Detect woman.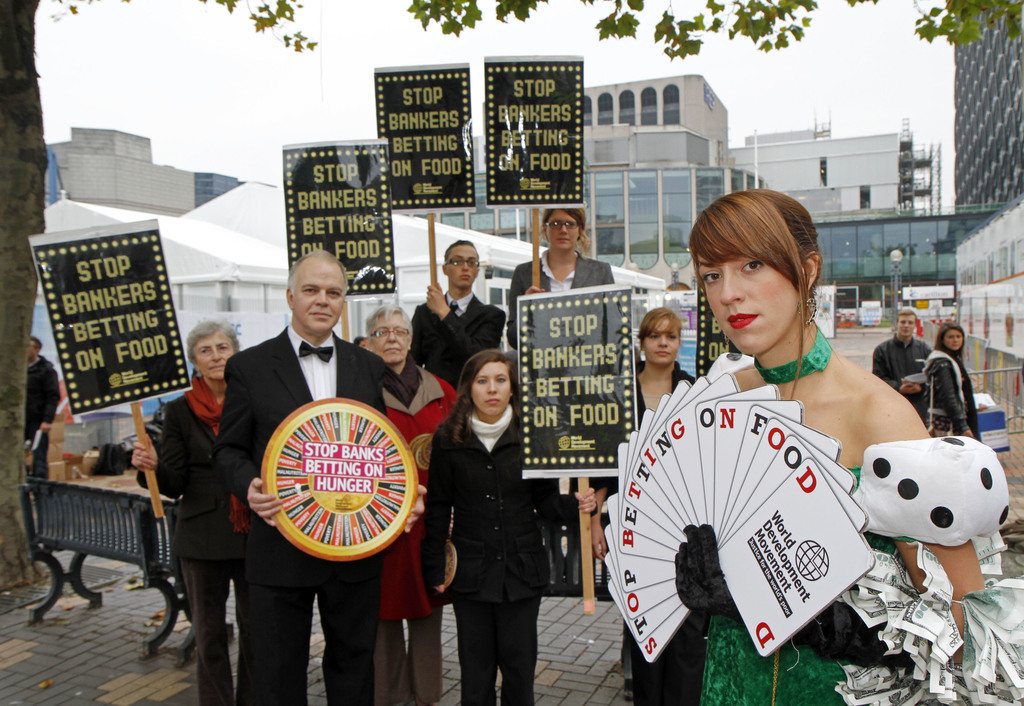
Detected at locate(131, 316, 244, 705).
